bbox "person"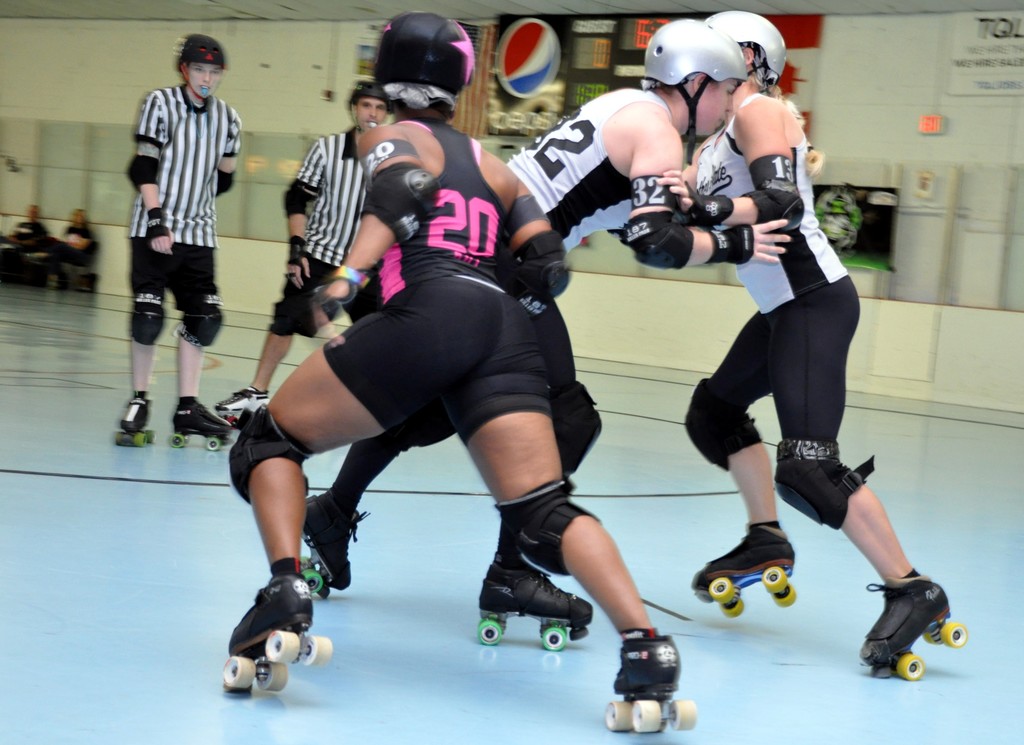
bbox(42, 204, 108, 293)
